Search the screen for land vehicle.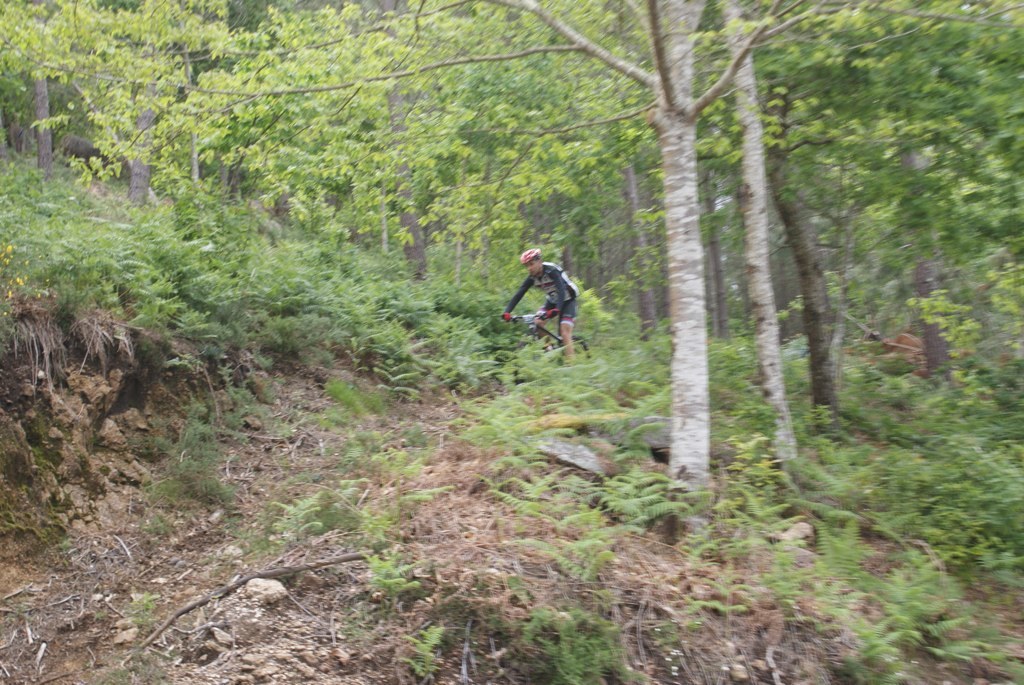
Found at (500, 308, 591, 365).
